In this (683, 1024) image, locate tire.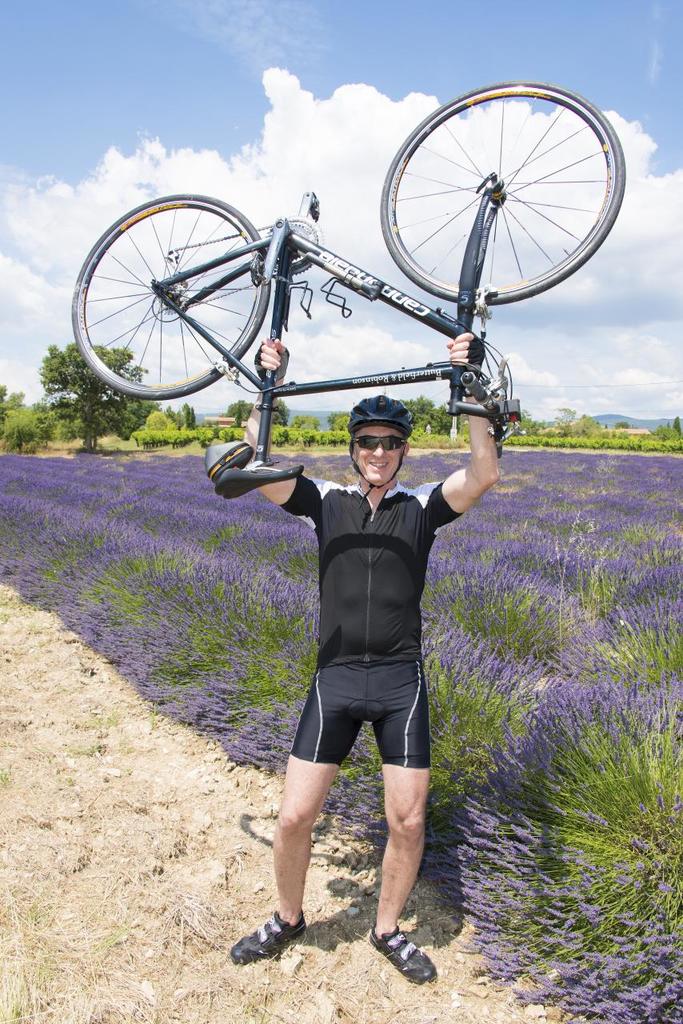
Bounding box: 72 194 269 398.
